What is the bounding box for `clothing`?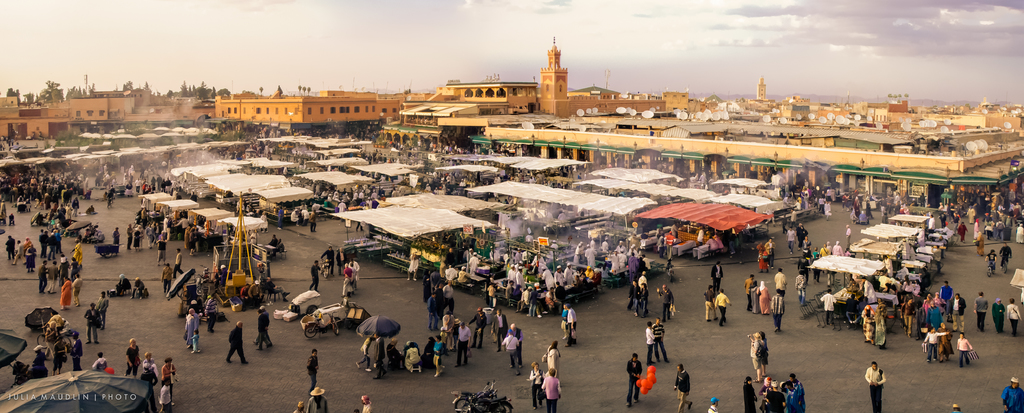
rect(406, 256, 420, 281).
